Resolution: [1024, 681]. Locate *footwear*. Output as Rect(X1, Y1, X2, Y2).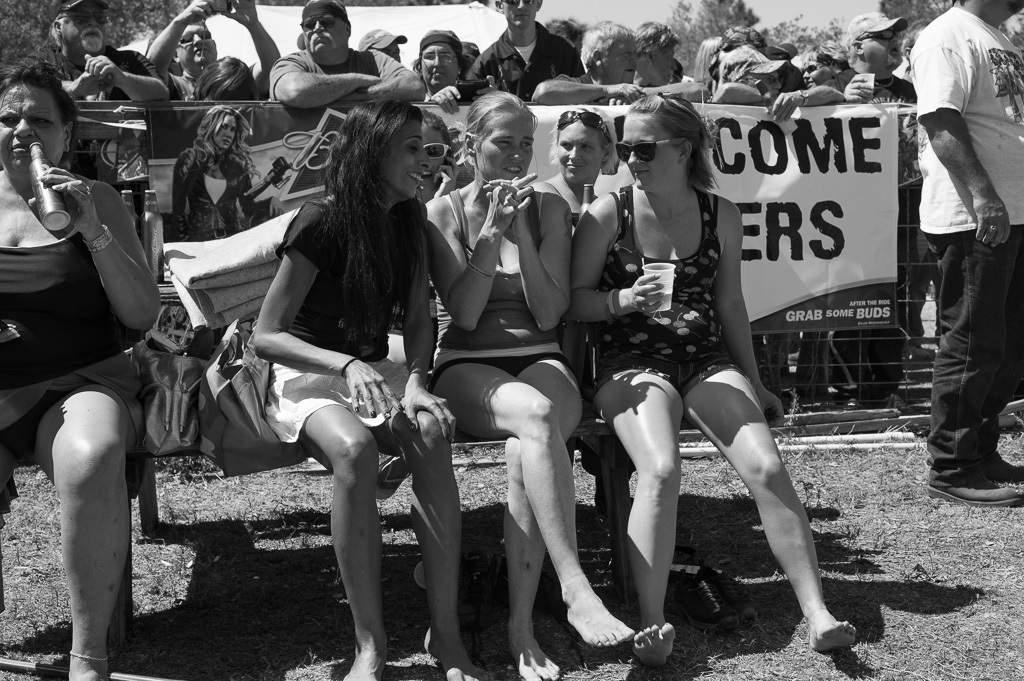
Rect(986, 465, 1023, 483).
